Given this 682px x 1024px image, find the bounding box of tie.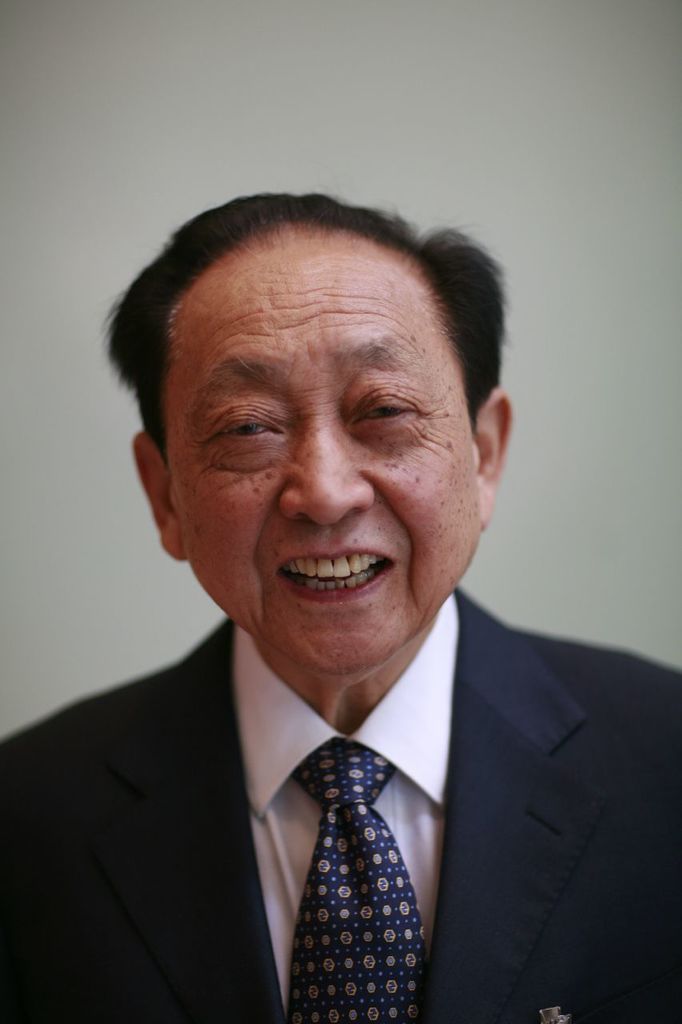
x1=285 y1=735 x2=432 y2=1023.
